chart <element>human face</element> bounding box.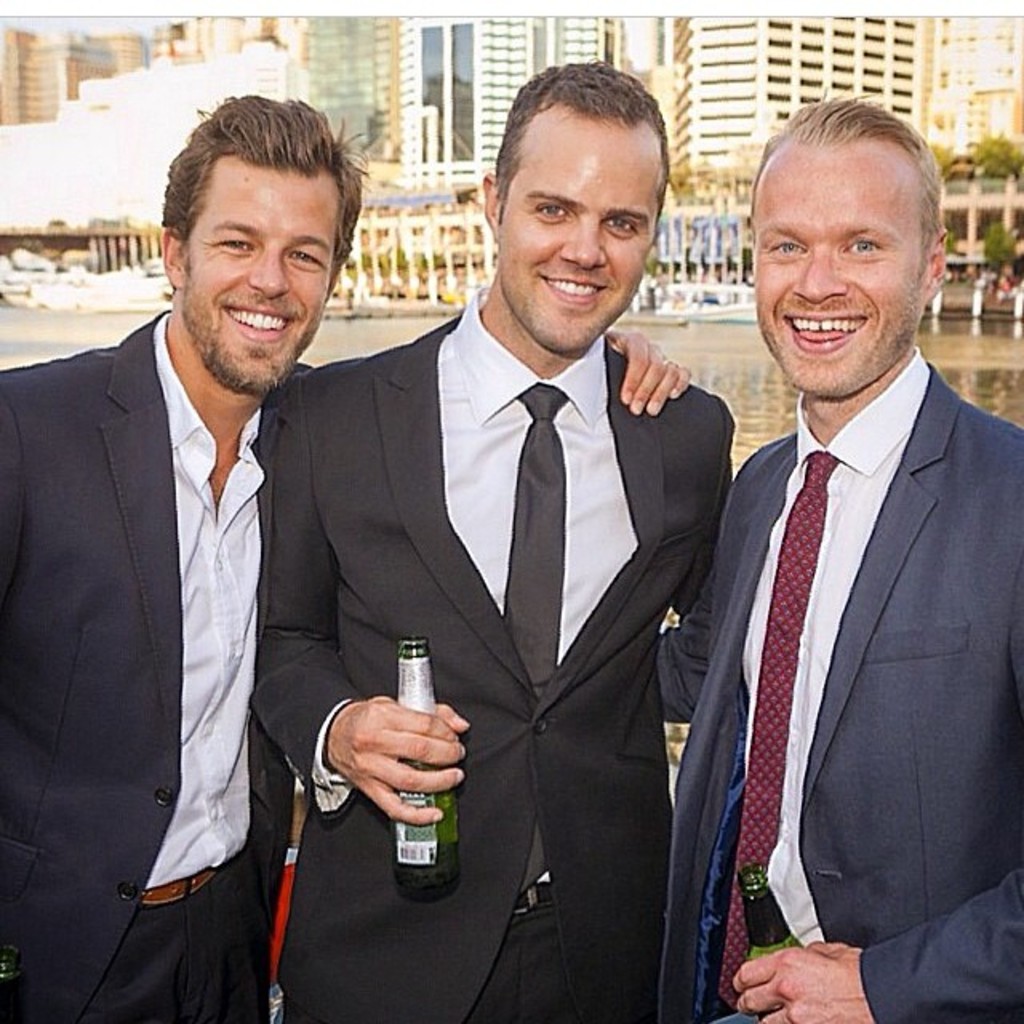
Charted: 181:152:342:394.
